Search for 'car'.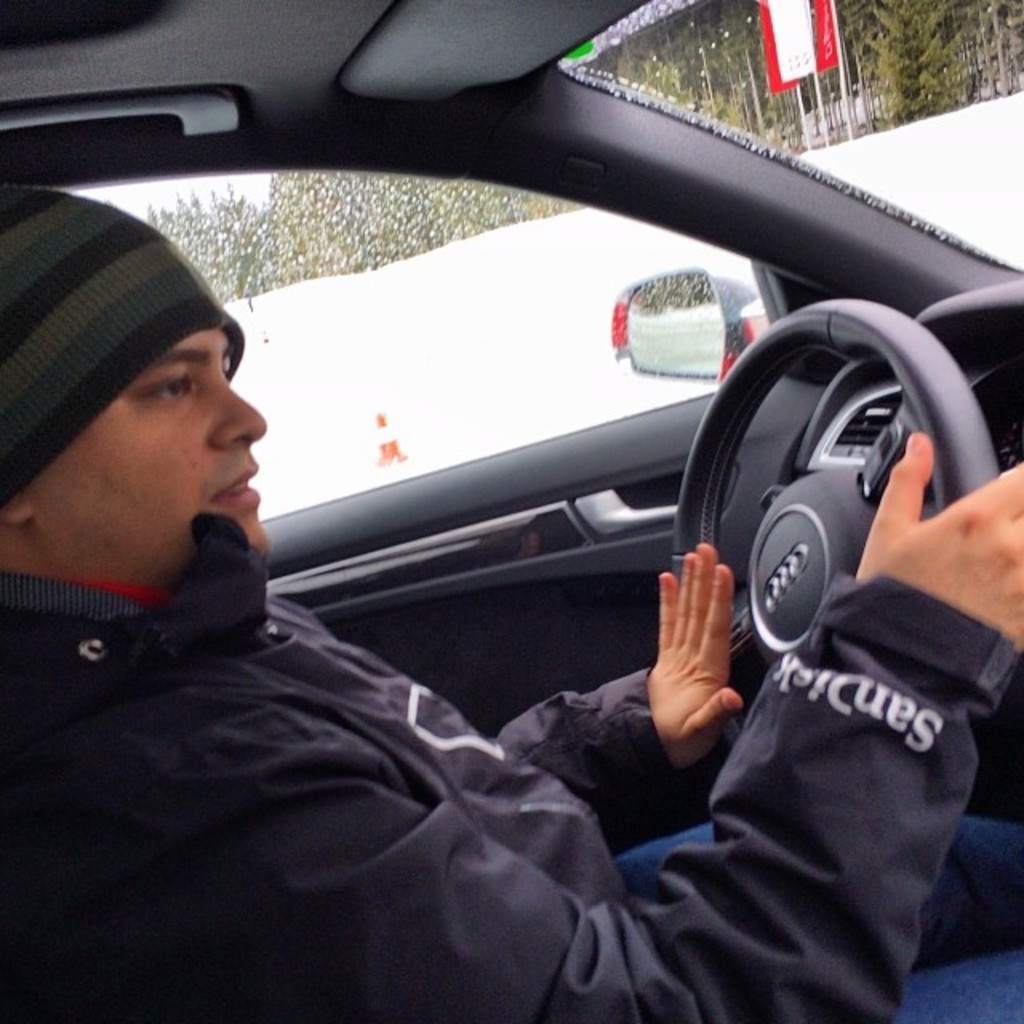
Found at x1=0 y1=22 x2=994 y2=986.
